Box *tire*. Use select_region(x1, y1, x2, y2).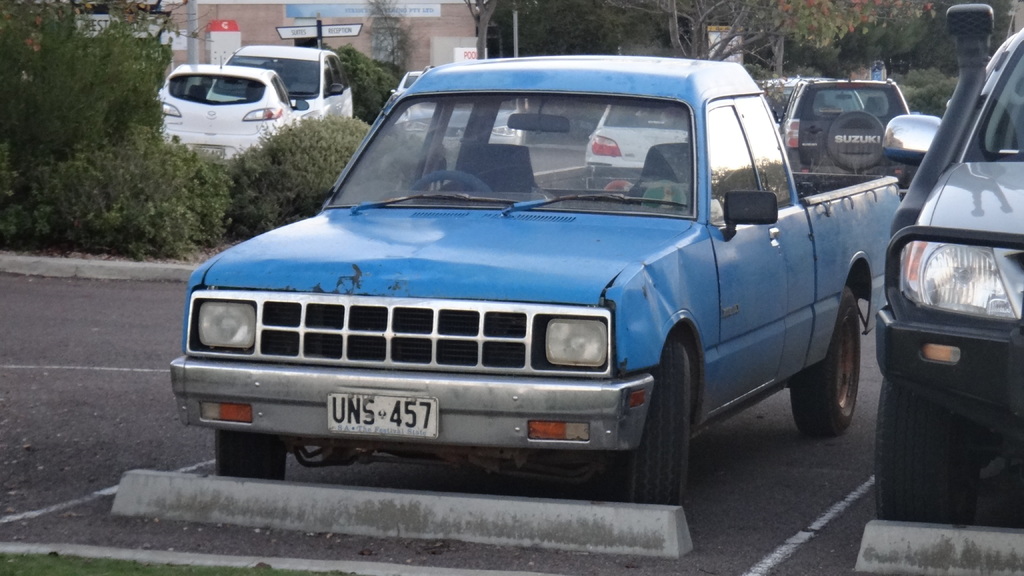
select_region(216, 429, 286, 479).
